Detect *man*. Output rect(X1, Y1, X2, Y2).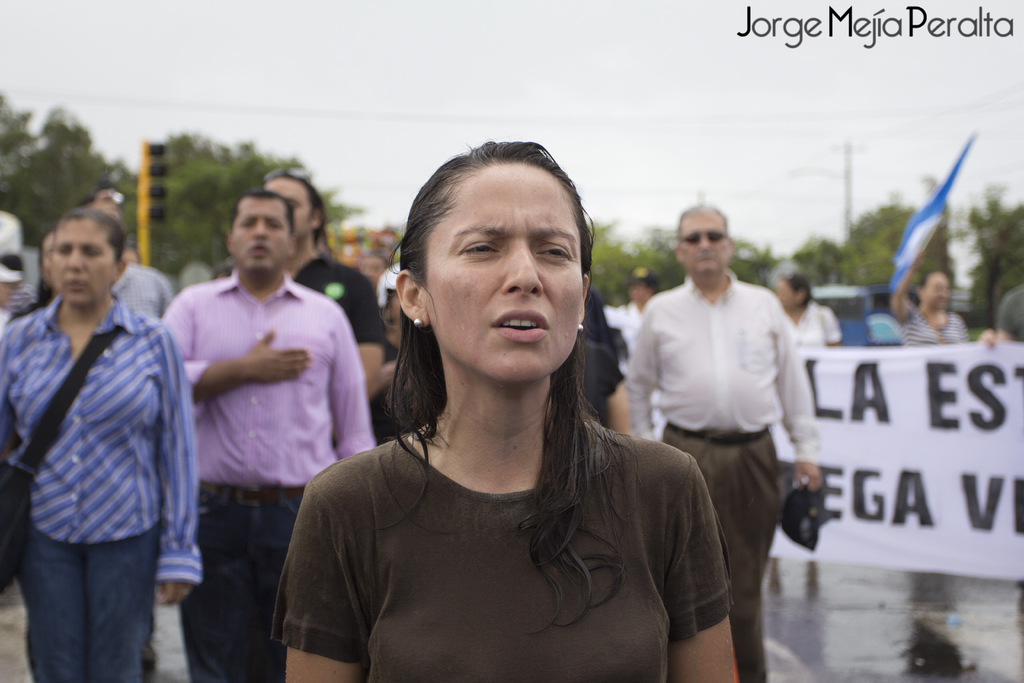
rect(12, 195, 172, 317).
